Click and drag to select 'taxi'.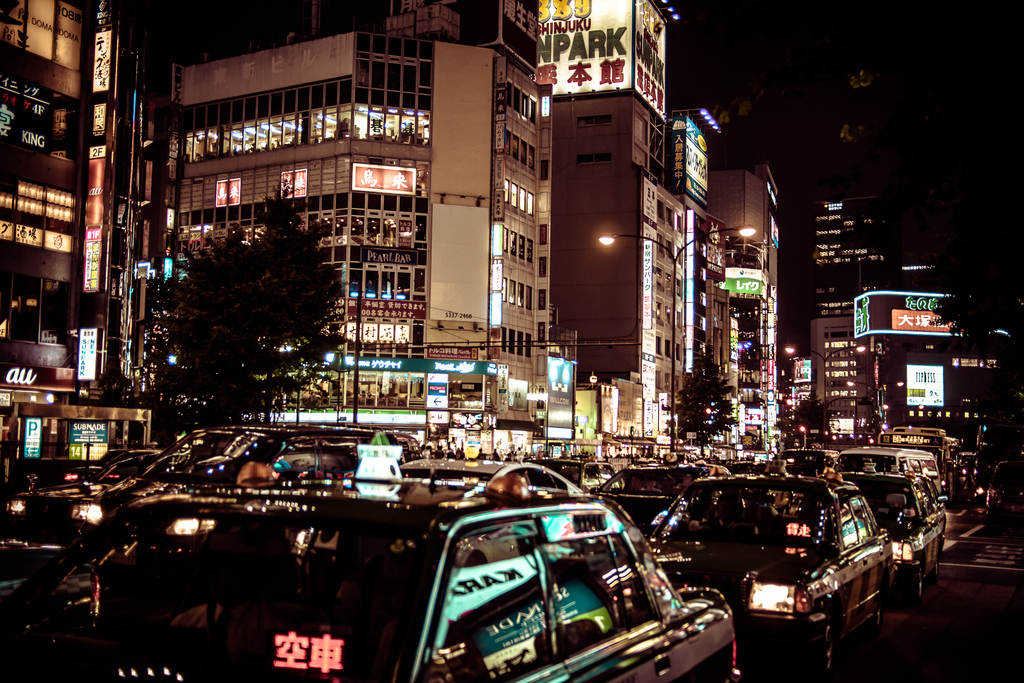
Selection: pyautogui.locateOnScreen(645, 459, 897, 673).
